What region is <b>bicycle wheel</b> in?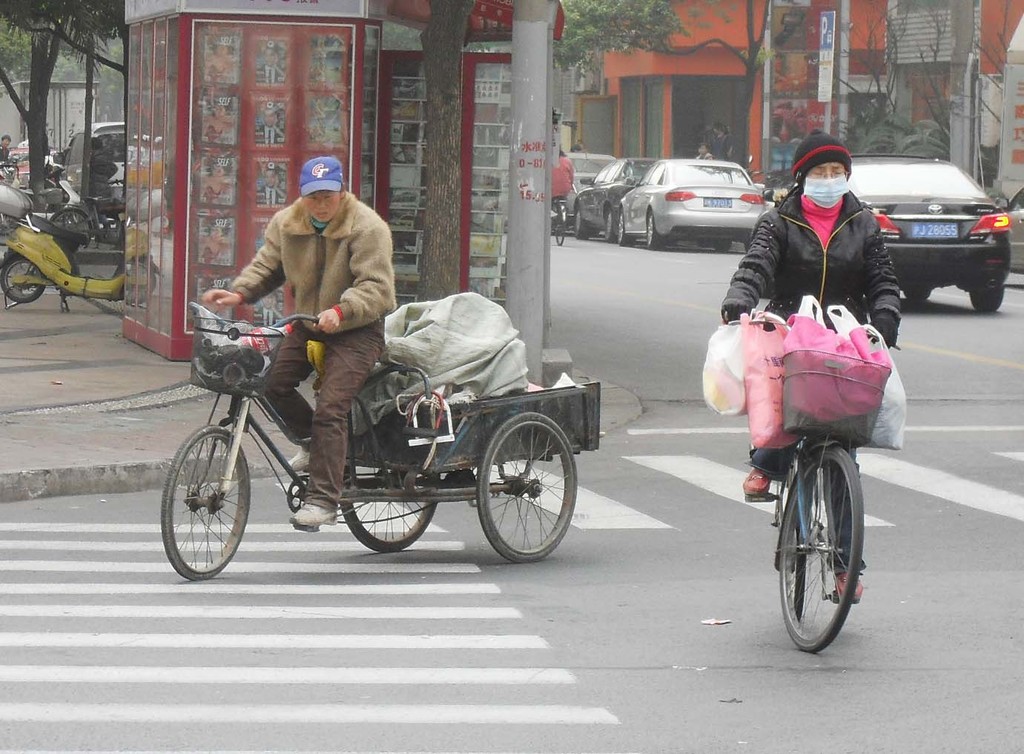
bbox=(779, 459, 868, 653).
